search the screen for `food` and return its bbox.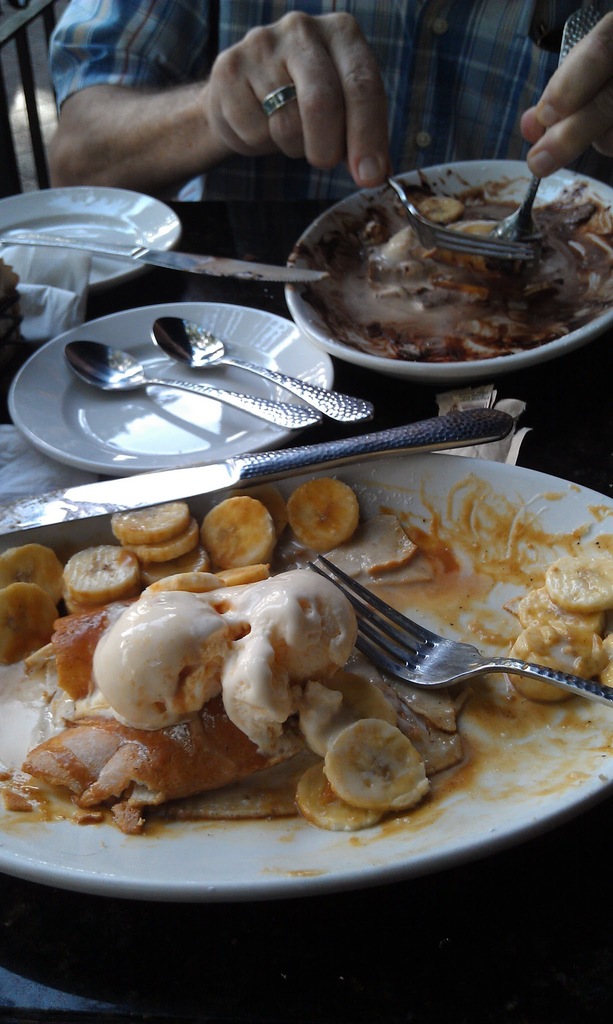
Found: [x1=0, y1=488, x2=358, y2=665].
